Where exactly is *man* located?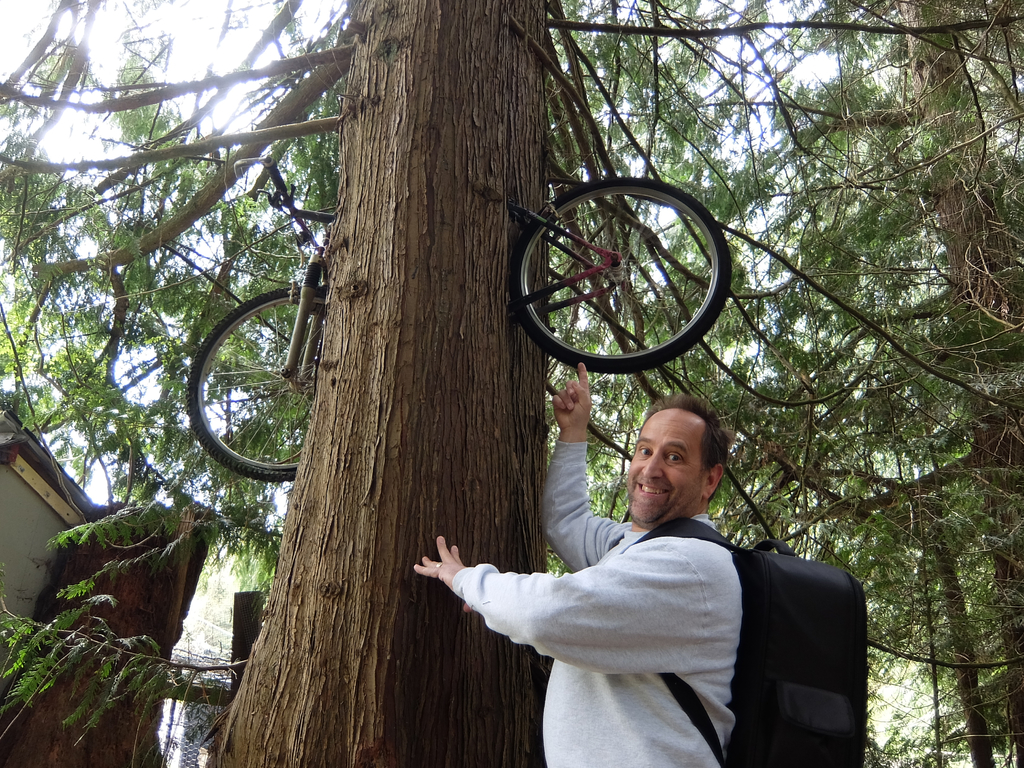
Its bounding box is 405/354/749/767.
